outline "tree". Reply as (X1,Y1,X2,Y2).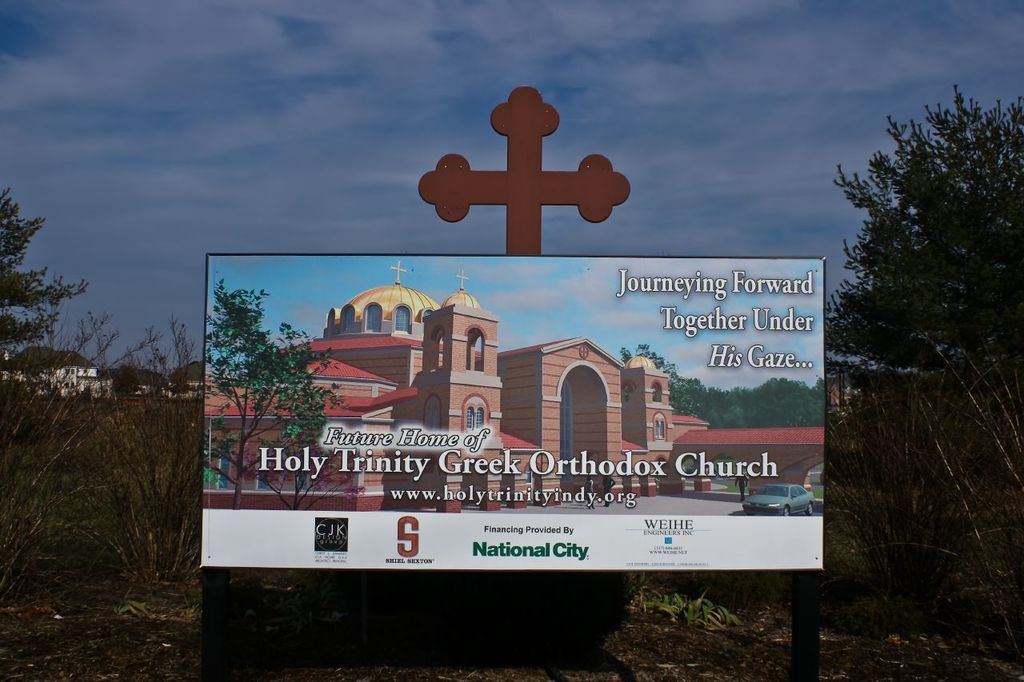
(846,357,1023,612).
